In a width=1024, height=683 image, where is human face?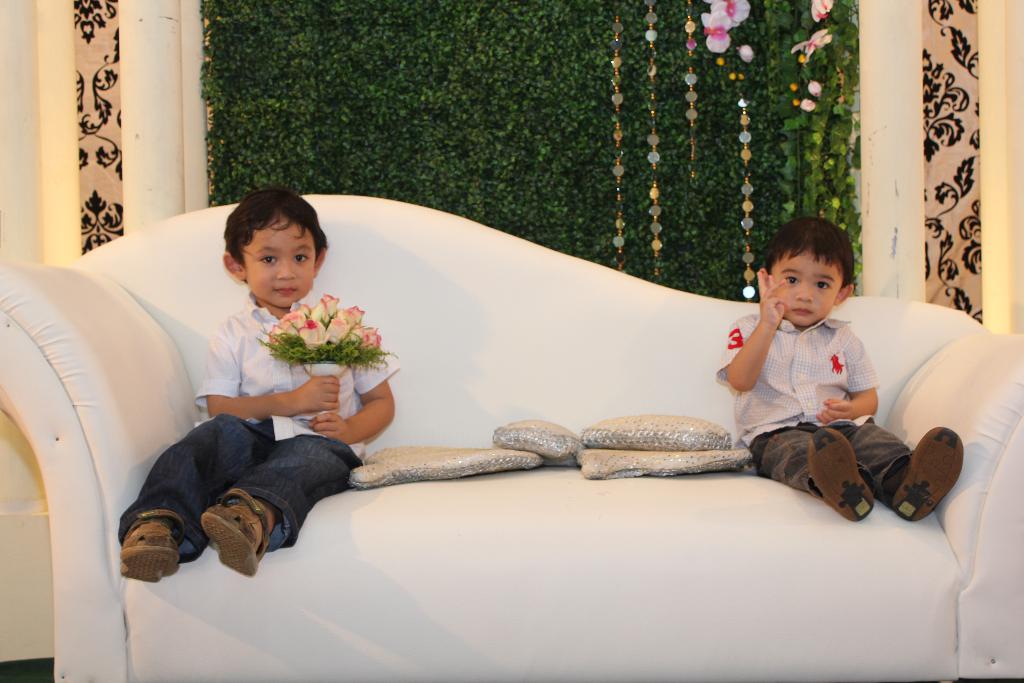
BBox(243, 213, 315, 306).
